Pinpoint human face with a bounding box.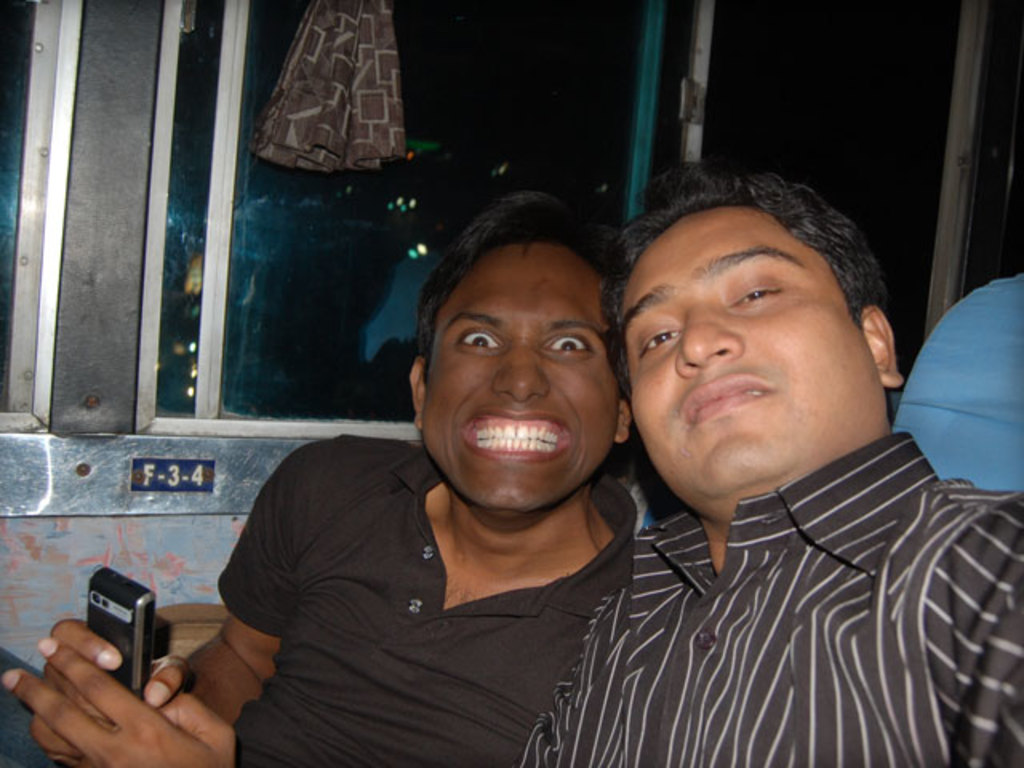
region(621, 210, 880, 509).
